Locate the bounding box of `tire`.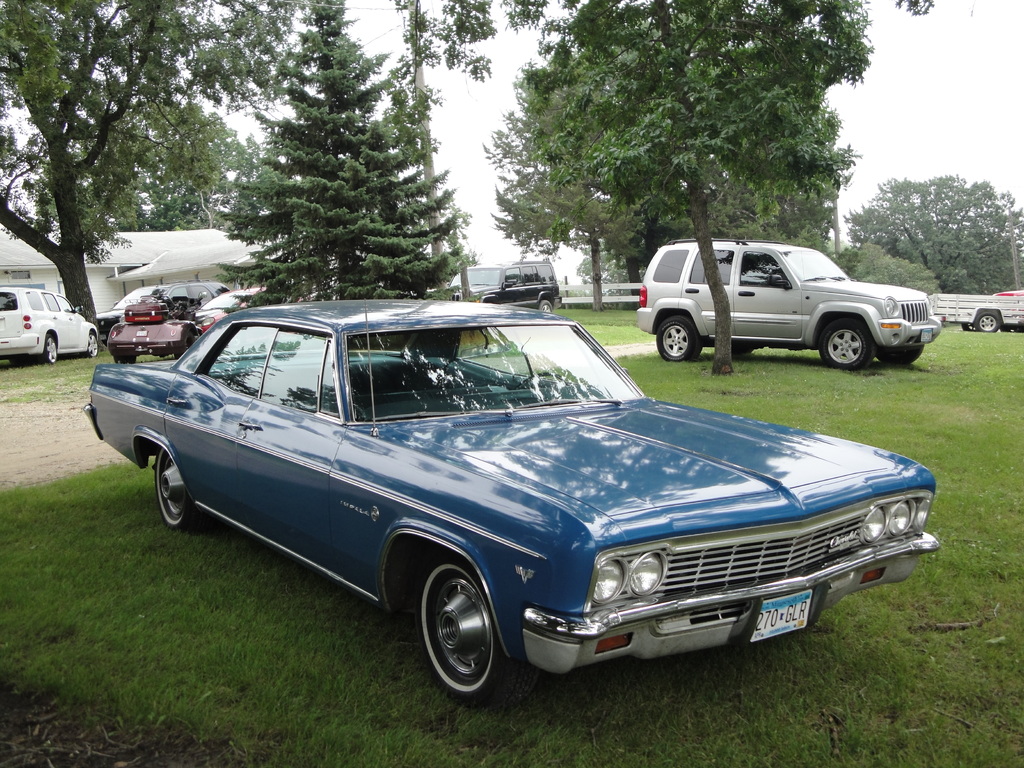
Bounding box: [88, 328, 100, 358].
